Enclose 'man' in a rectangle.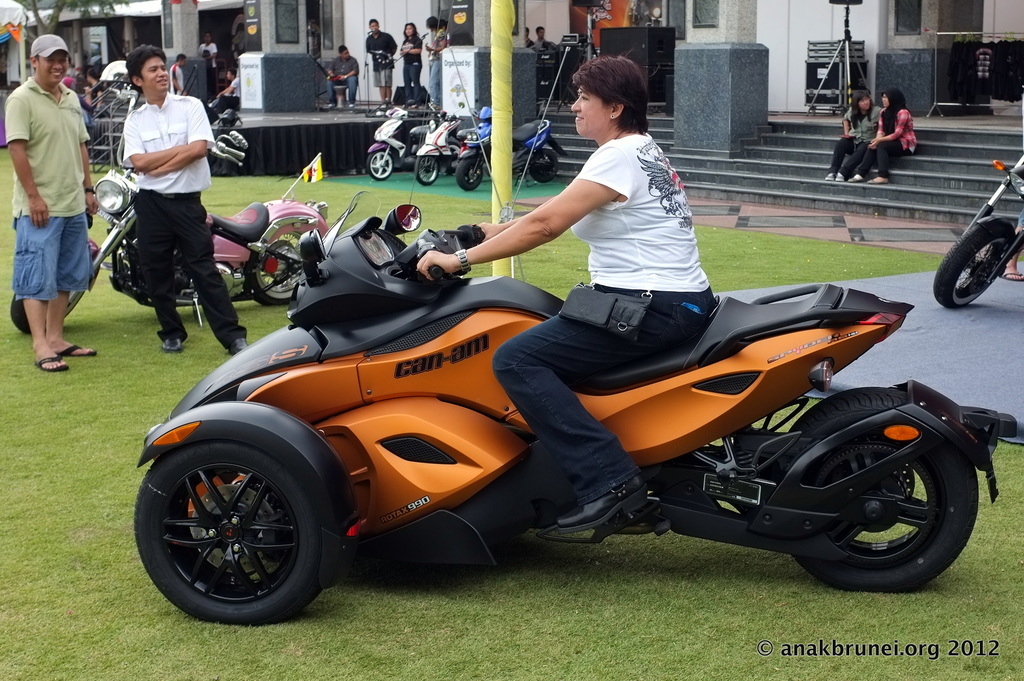
BBox(4, 35, 96, 379).
